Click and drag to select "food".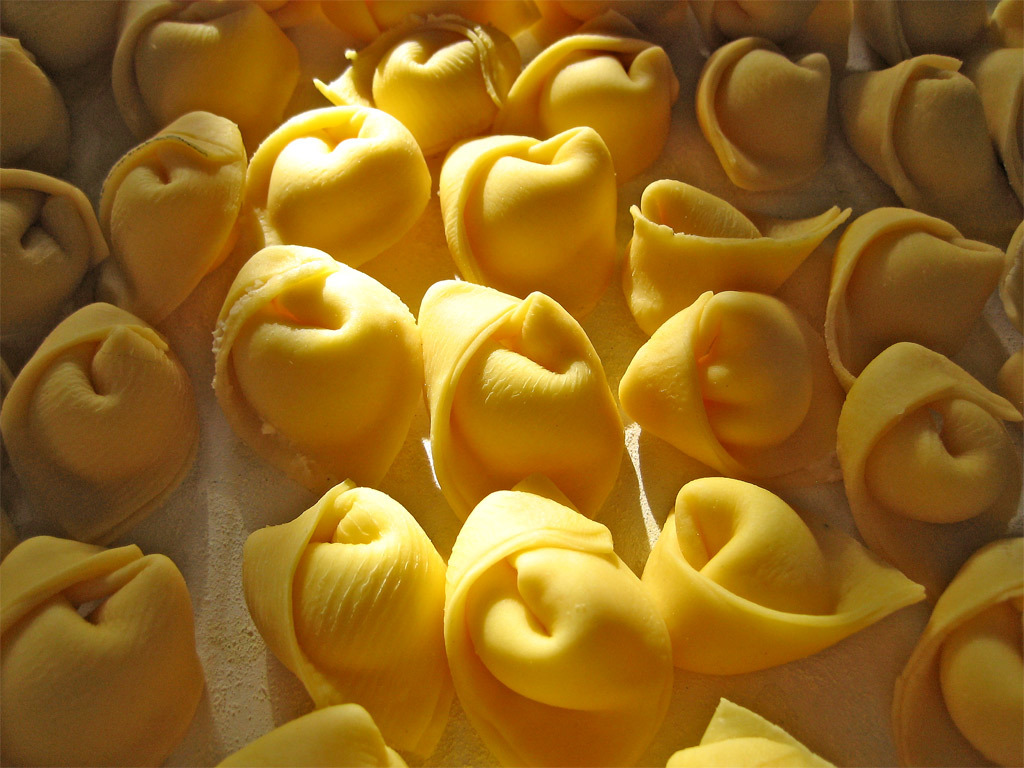
Selection: (left=217, top=699, right=405, bottom=767).
